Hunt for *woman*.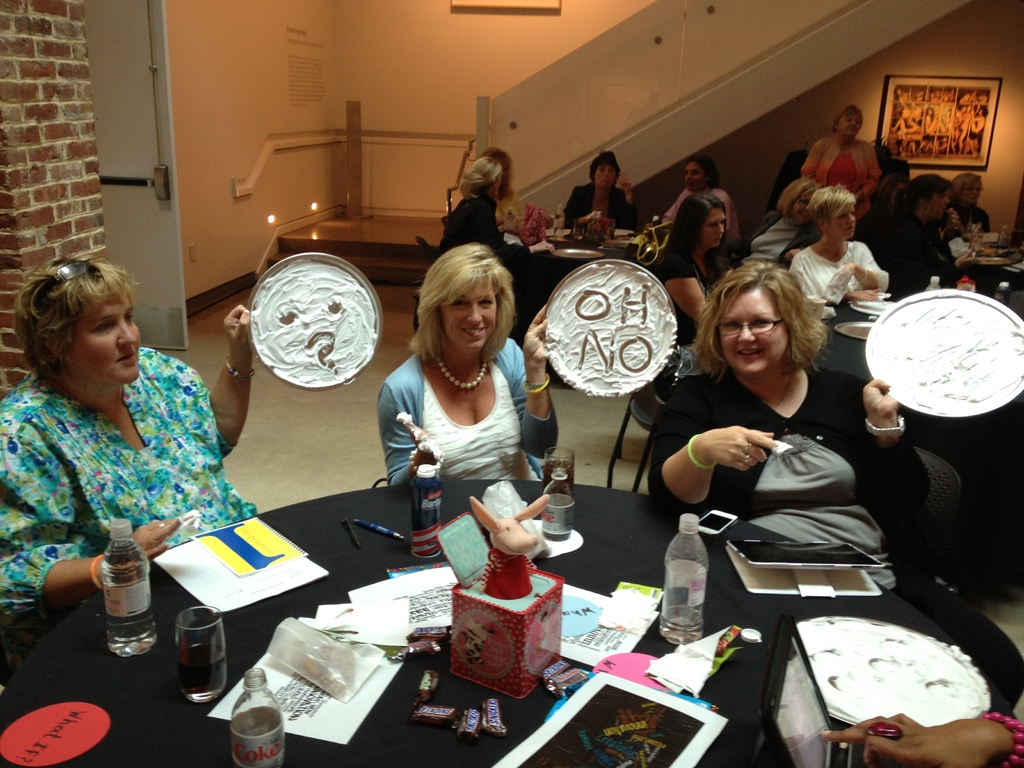
Hunted down at left=871, top=178, right=978, bottom=291.
